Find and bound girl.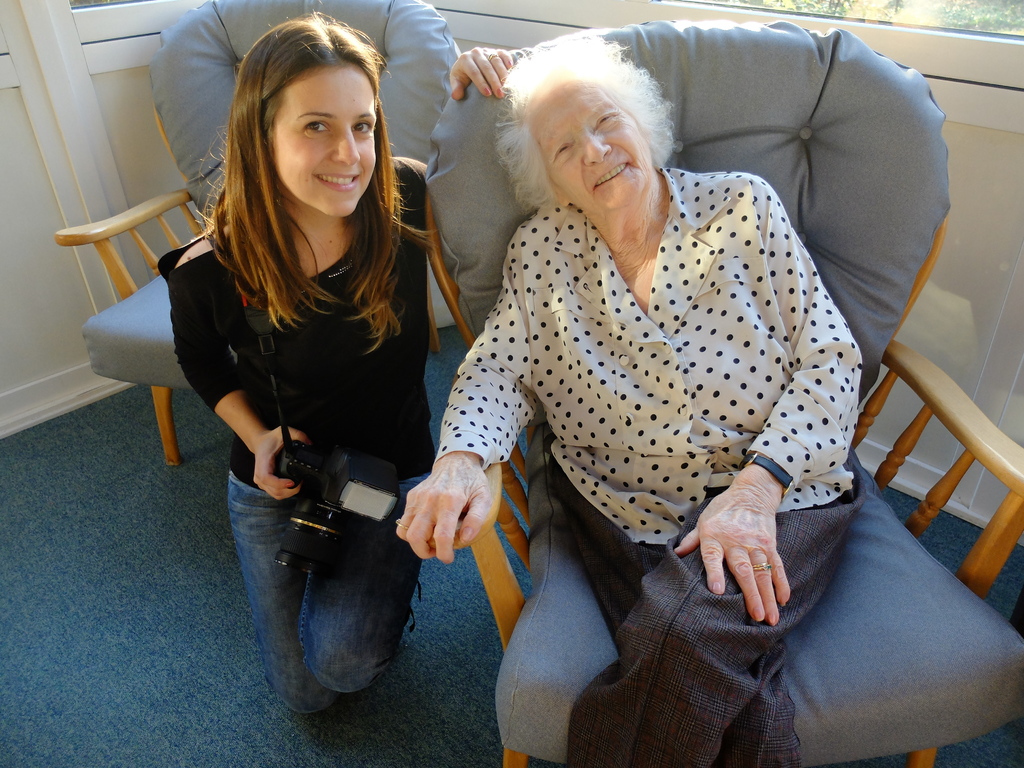
Bound: x1=164 y1=13 x2=515 y2=720.
